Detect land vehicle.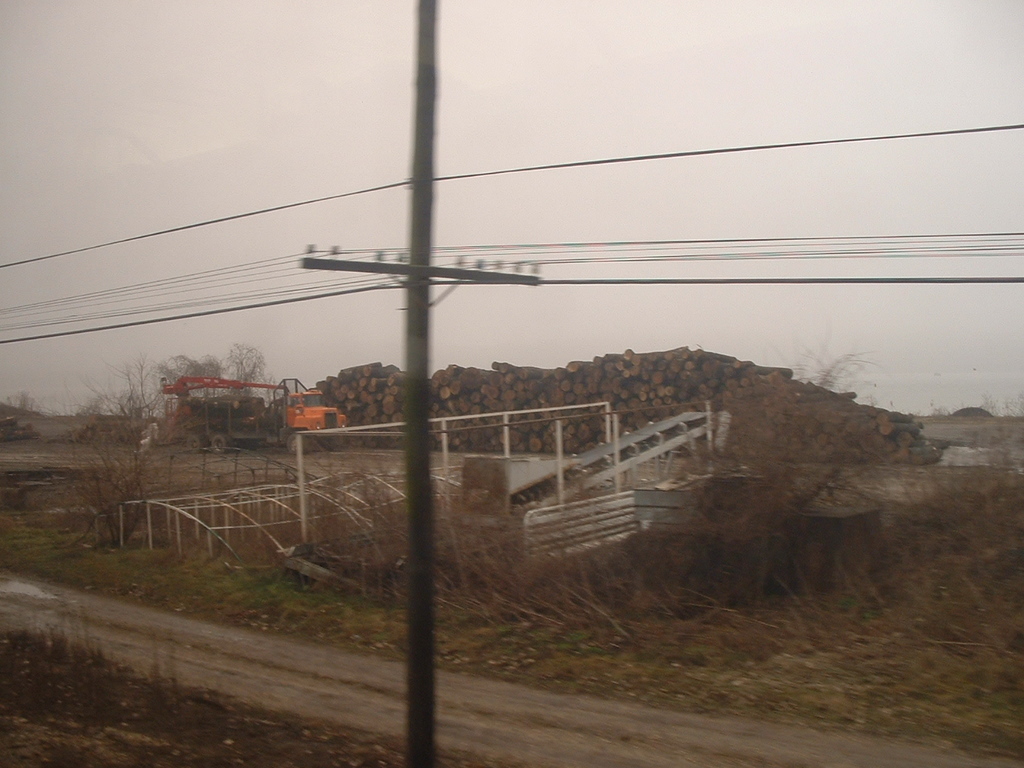
Detected at {"x1": 158, "y1": 377, "x2": 347, "y2": 454}.
